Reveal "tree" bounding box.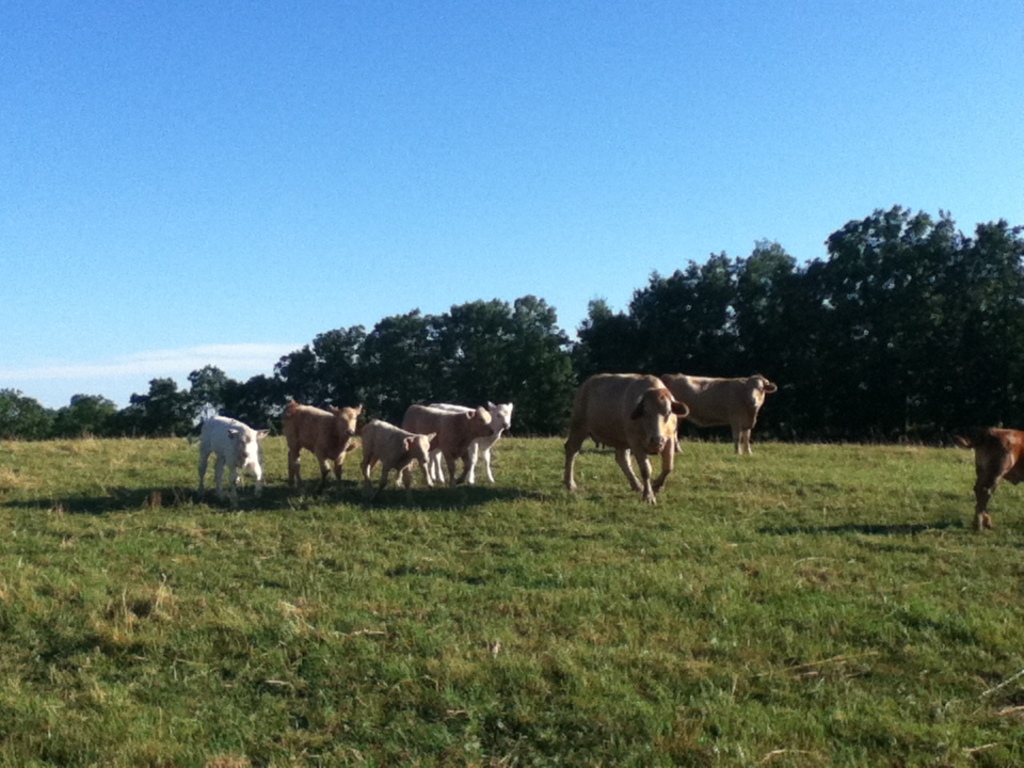
Revealed: l=146, t=367, r=231, b=442.
